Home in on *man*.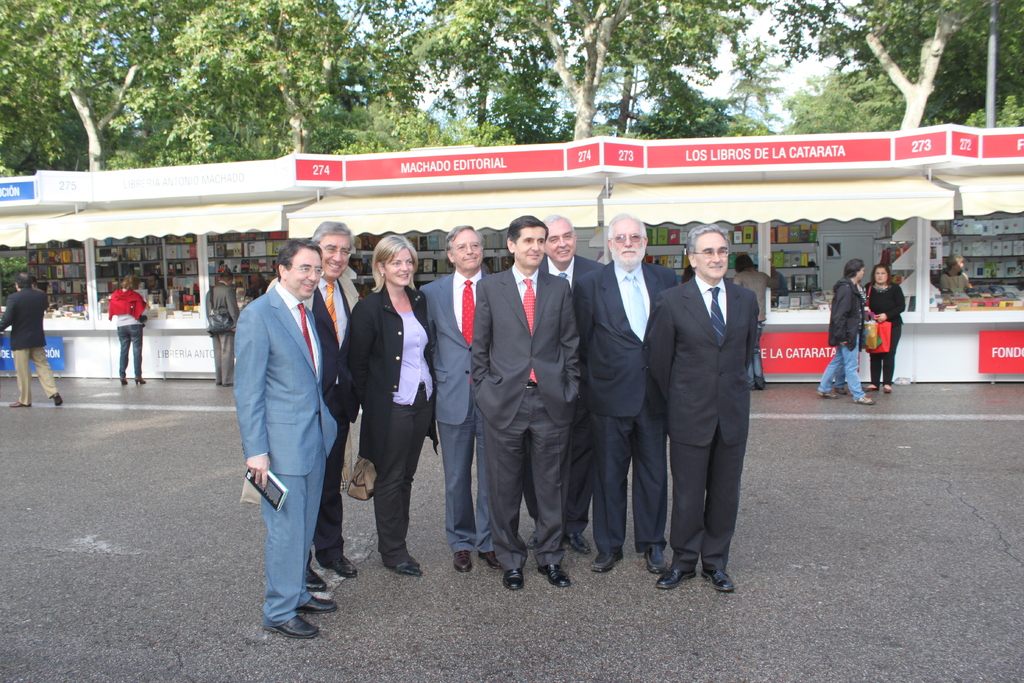
Homed in at select_region(534, 215, 607, 554).
